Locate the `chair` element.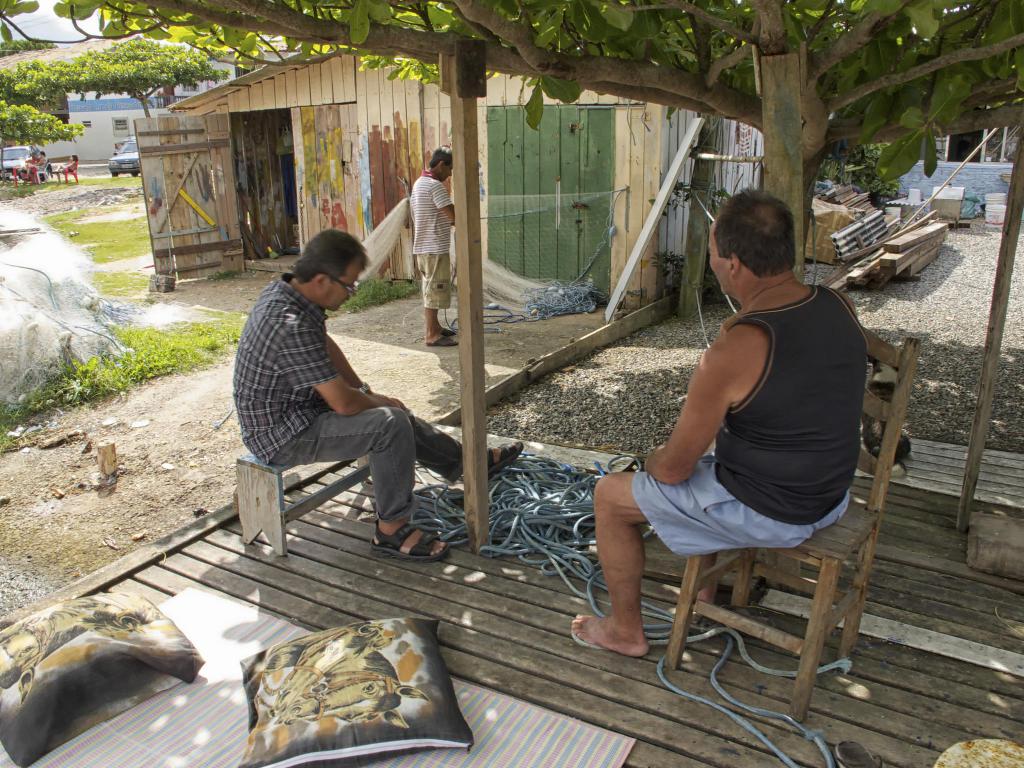
Element bbox: [662,326,919,729].
